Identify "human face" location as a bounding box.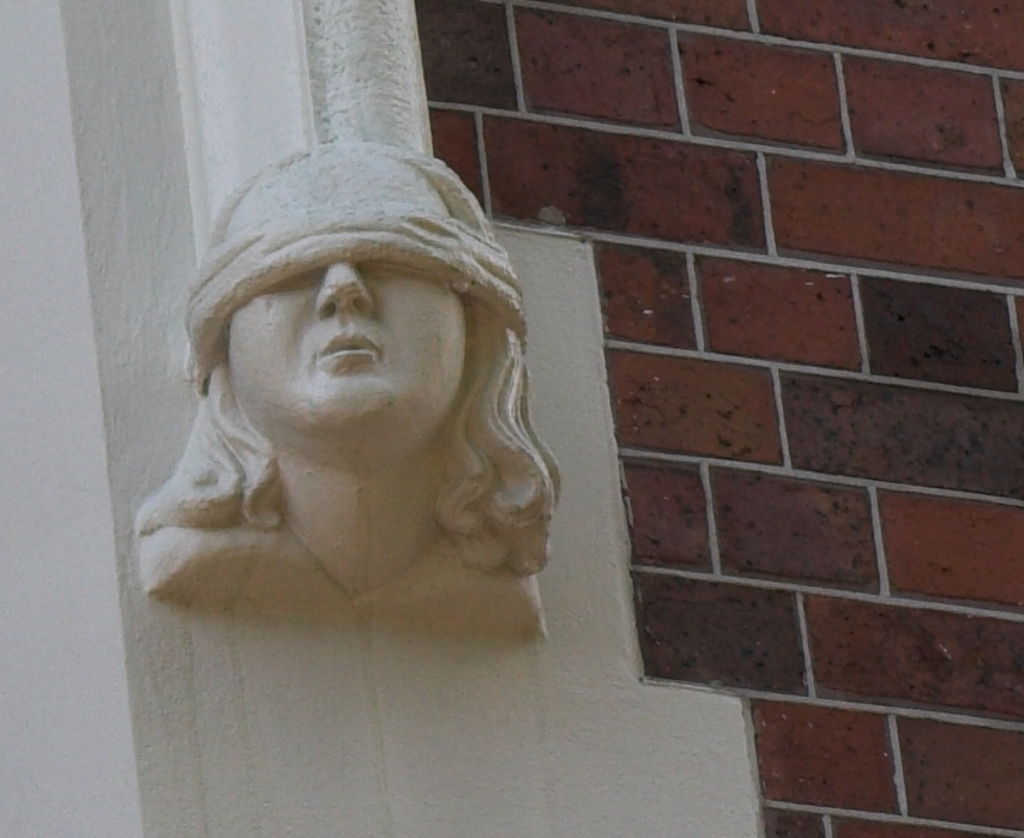
(226, 258, 467, 442).
